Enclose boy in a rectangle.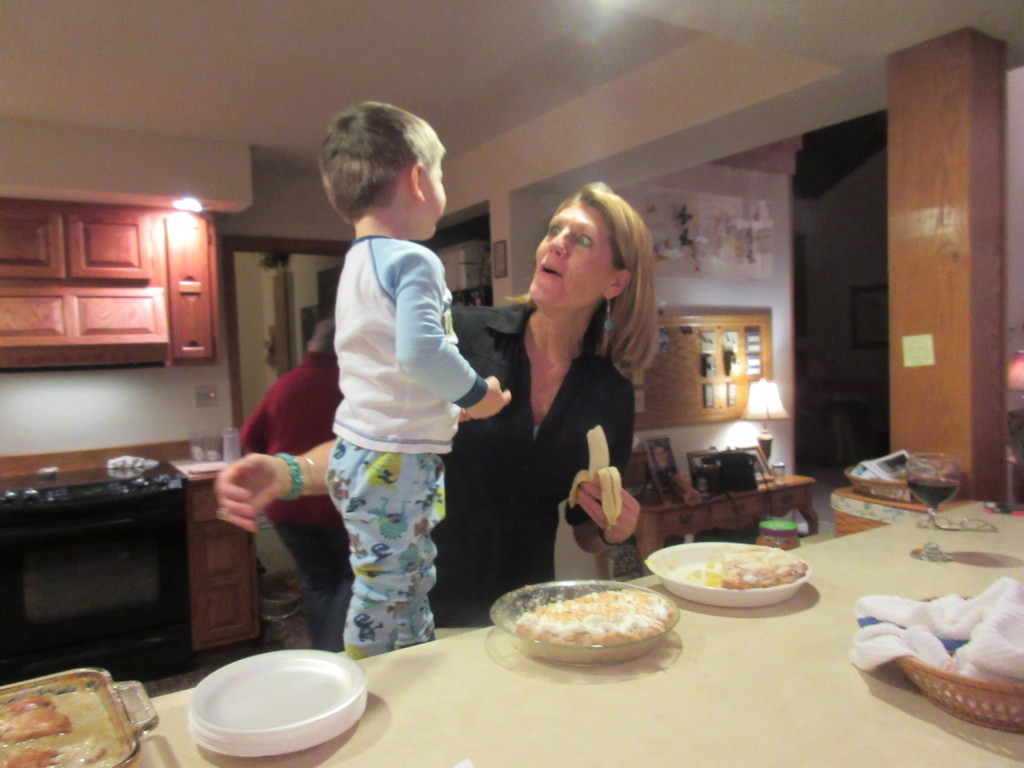
(317,100,511,662).
